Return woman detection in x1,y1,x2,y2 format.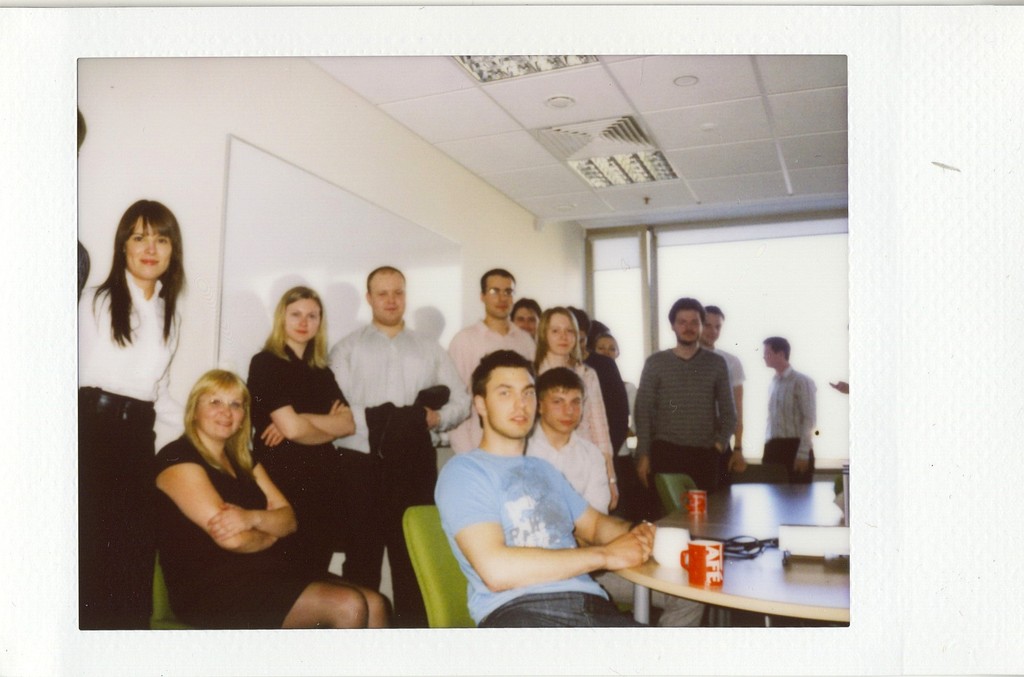
530,305,620,506.
